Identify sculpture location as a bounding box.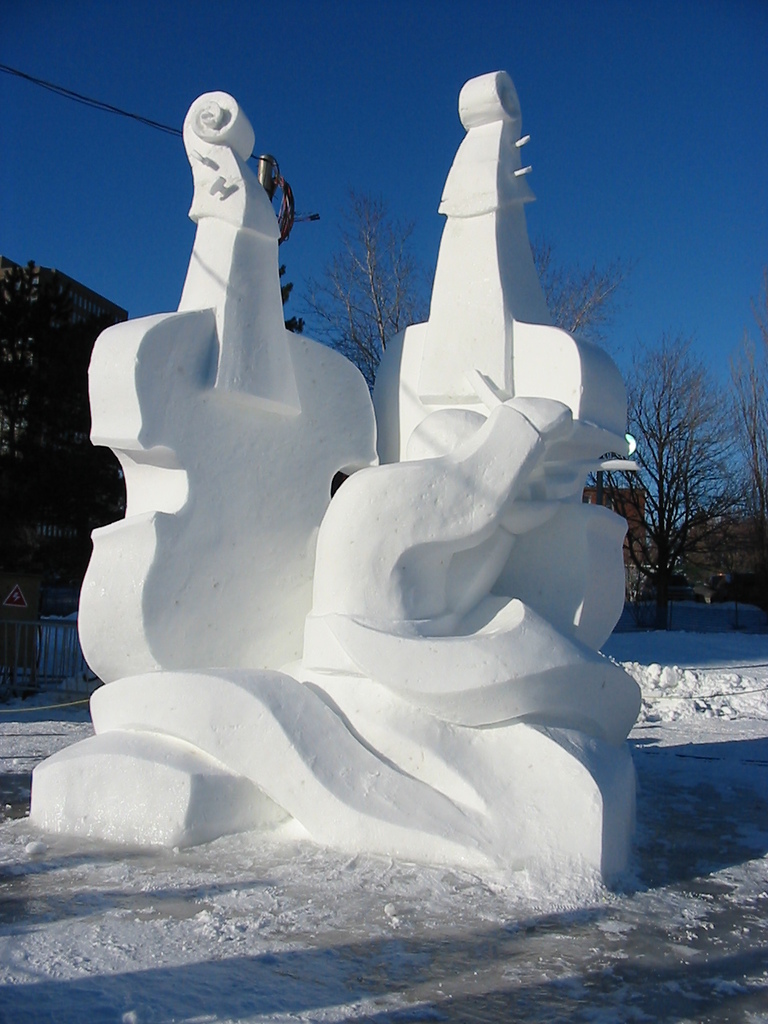
(296,387,648,729).
